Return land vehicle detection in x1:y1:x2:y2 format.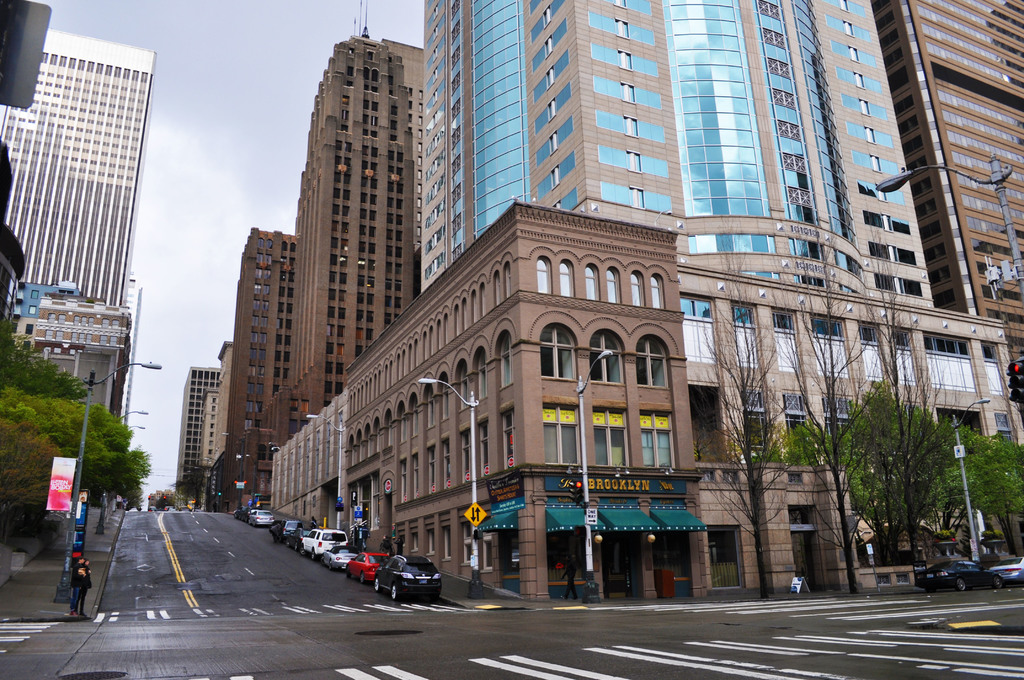
320:543:360:572.
